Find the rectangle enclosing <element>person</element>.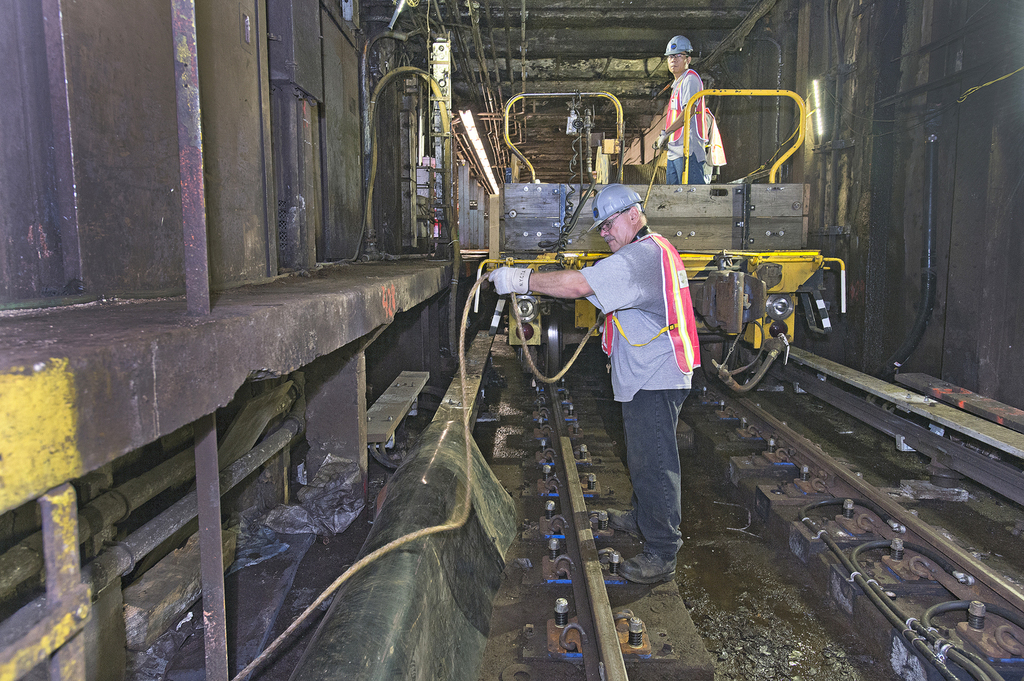
l=489, t=186, r=696, b=588.
